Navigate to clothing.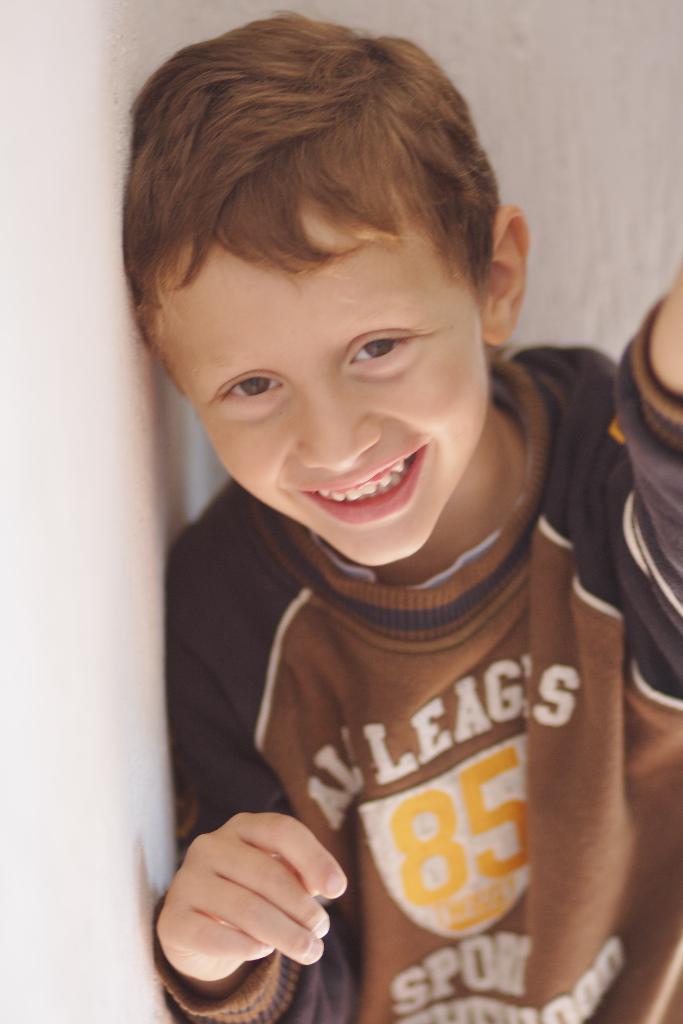
Navigation target: region(141, 328, 682, 1023).
